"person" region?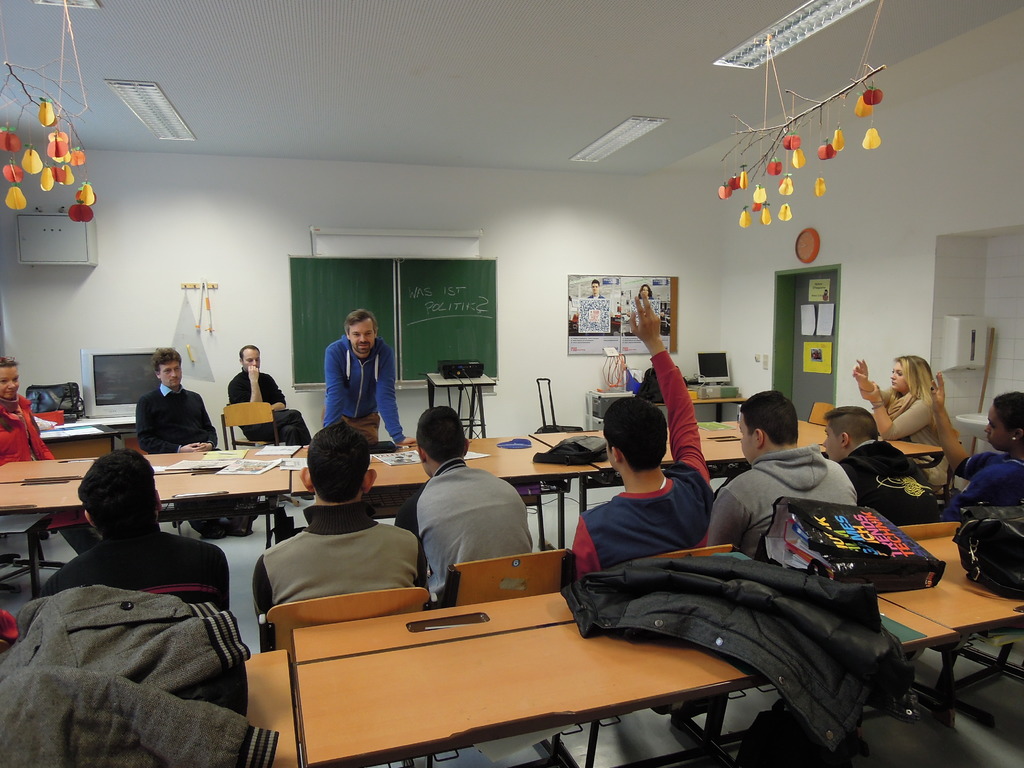
box=[577, 301, 714, 589]
